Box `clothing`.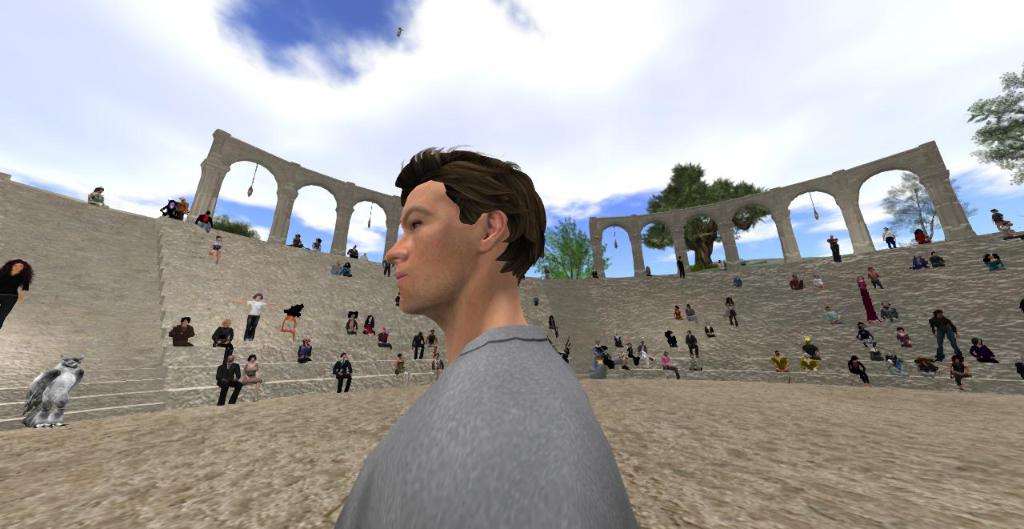
[594, 347, 606, 361].
